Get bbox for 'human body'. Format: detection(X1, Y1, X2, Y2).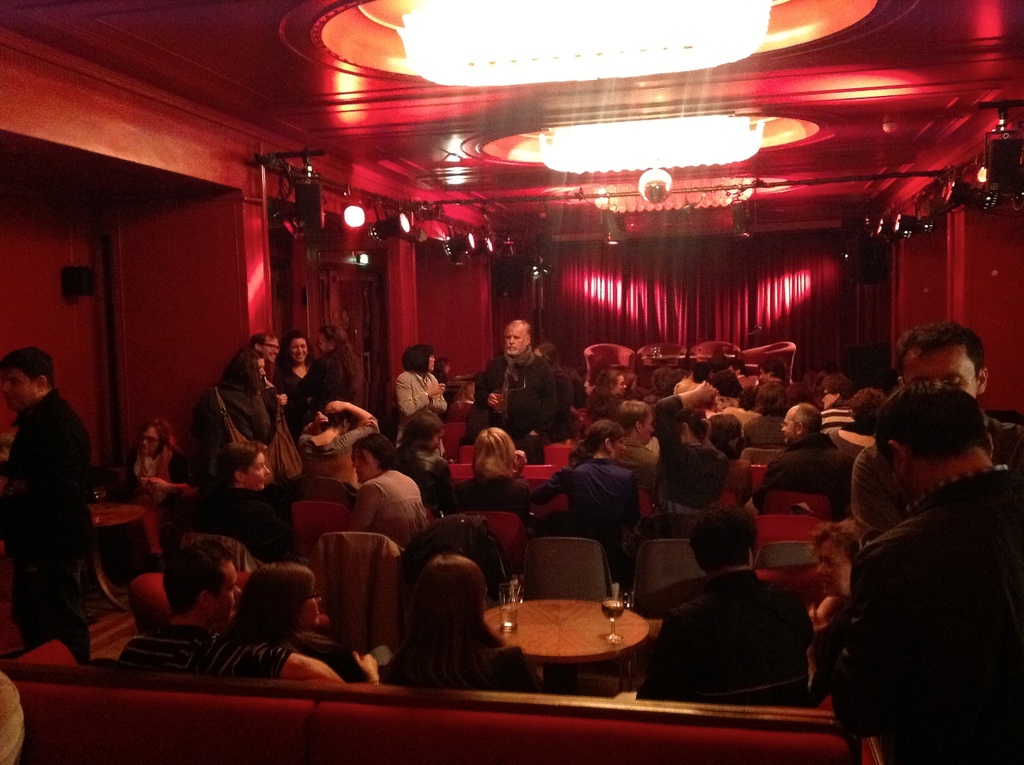
detection(742, 414, 783, 447).
